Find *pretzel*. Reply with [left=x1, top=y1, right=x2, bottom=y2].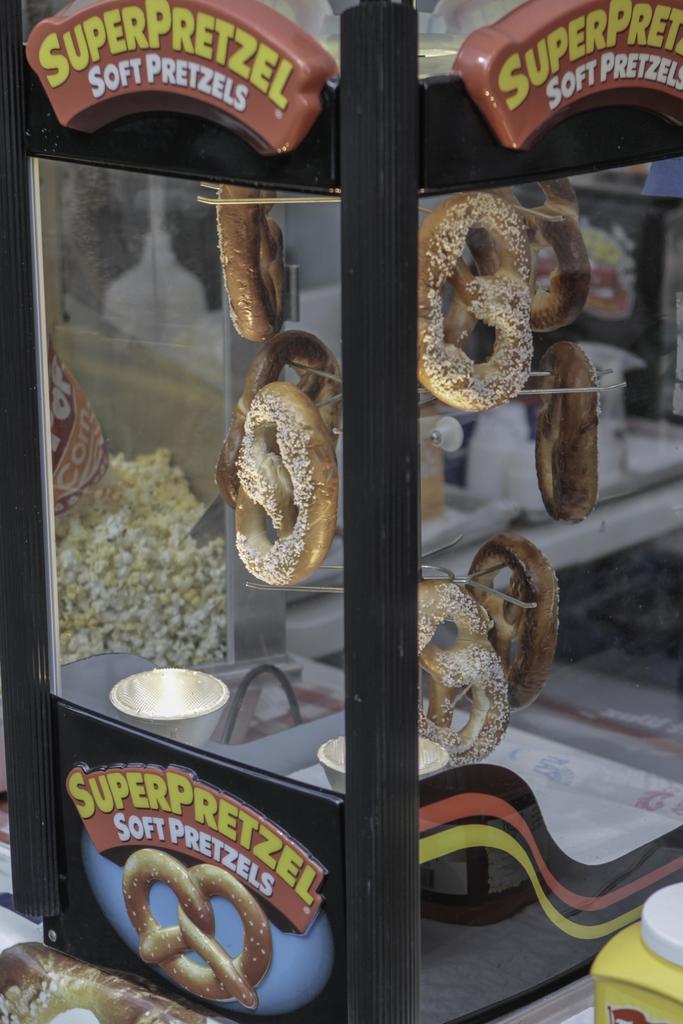
[left=217, top=182, right=286, bottom=344].
